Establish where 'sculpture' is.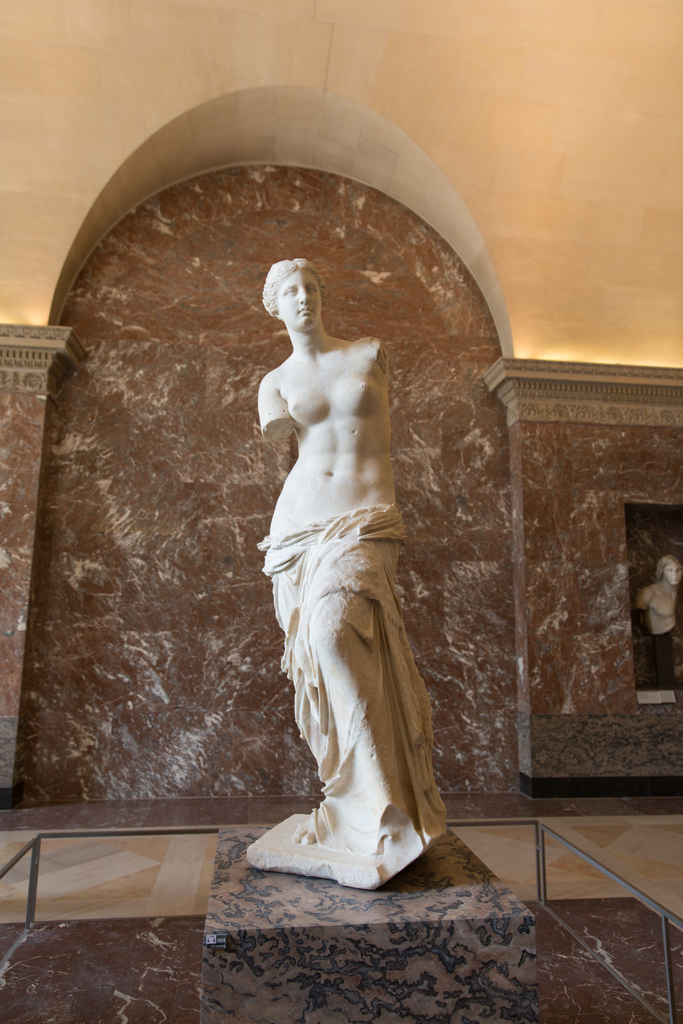
Established at 233, 237, 485, 906.
